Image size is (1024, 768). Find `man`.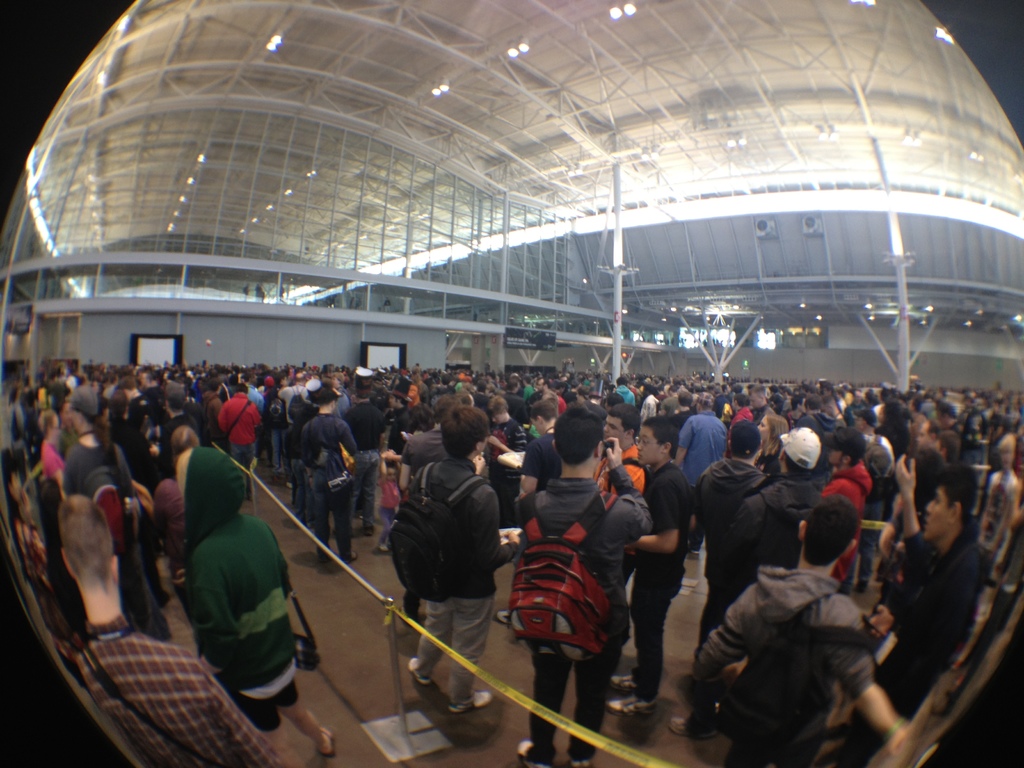
488 390 570 636.
